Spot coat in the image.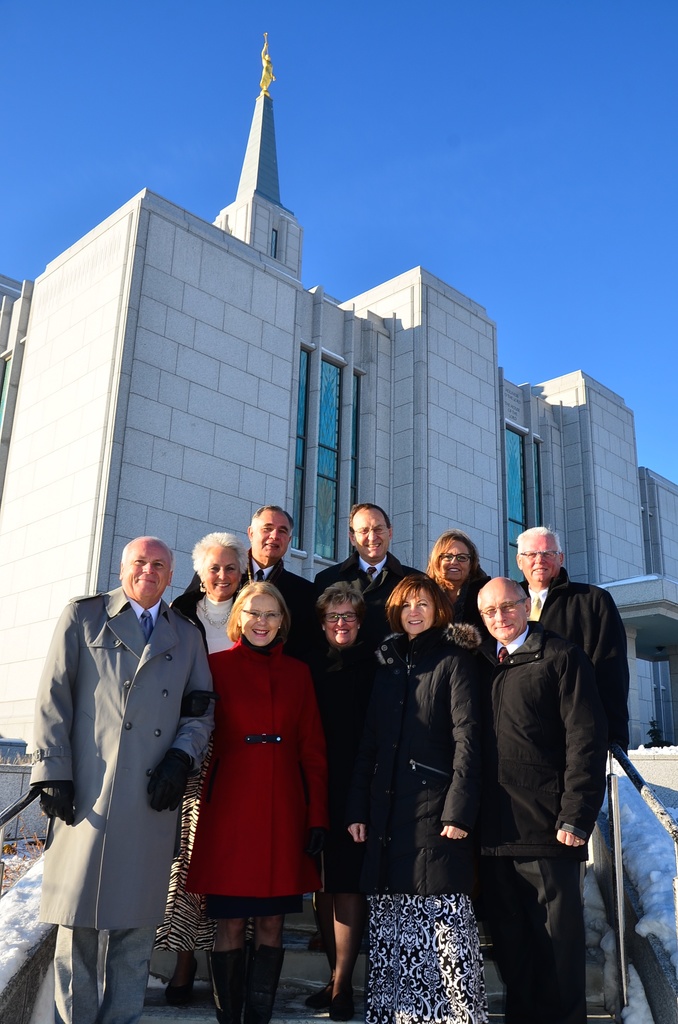
coat found at select_region(477, 620, 603, 860).
